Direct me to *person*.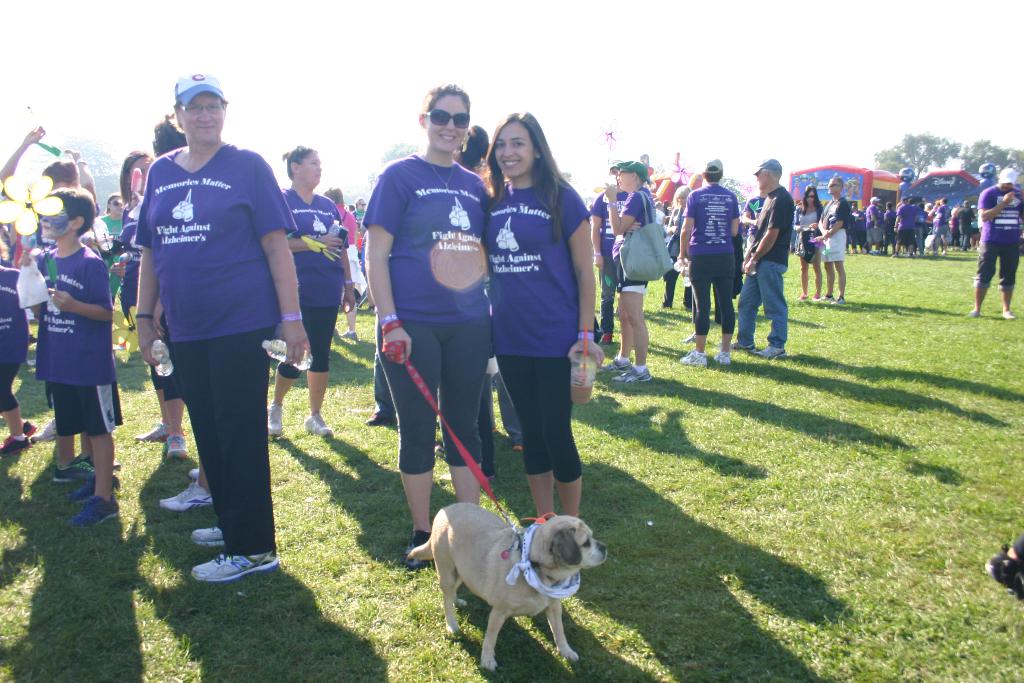
Direction: select_region(361, 84, 486, 565).
